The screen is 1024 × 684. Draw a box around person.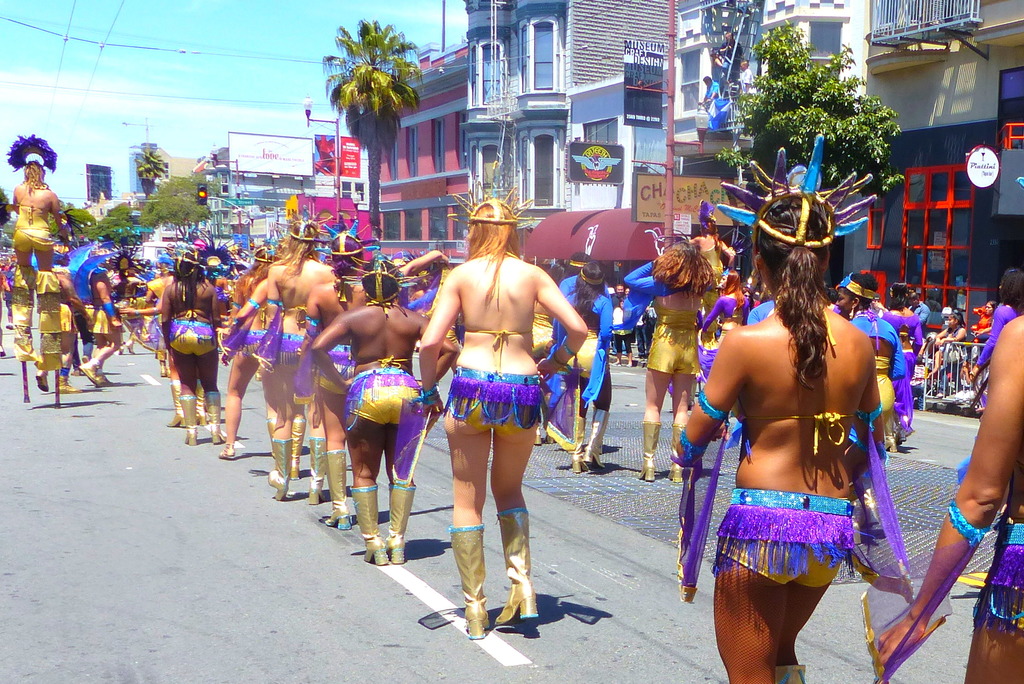
Rect(263, 218, 335, 491).
